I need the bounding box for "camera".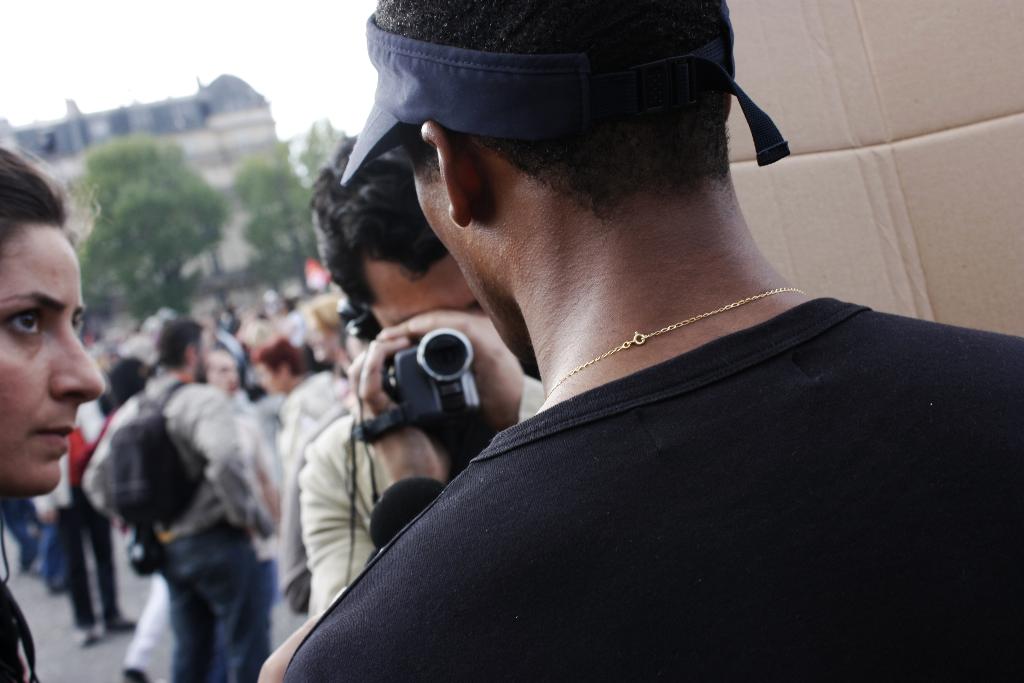
Here it is: left=355, top=322, right=484, bottom=431.
